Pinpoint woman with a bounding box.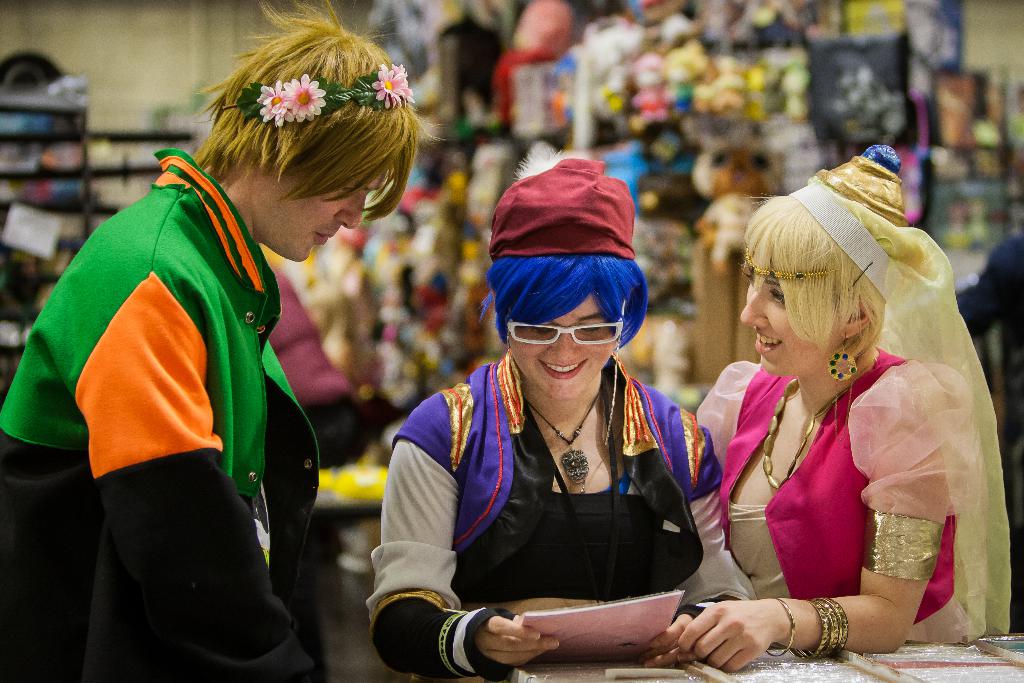
0,1,431,682.
